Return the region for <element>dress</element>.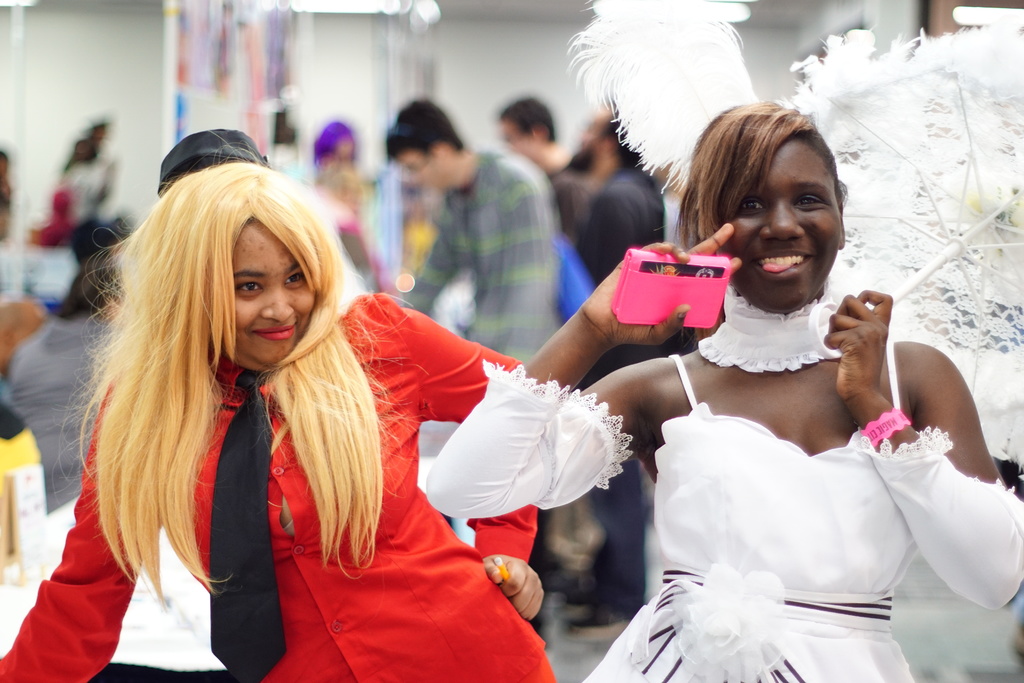
box=[577, 341, 918, 682].
